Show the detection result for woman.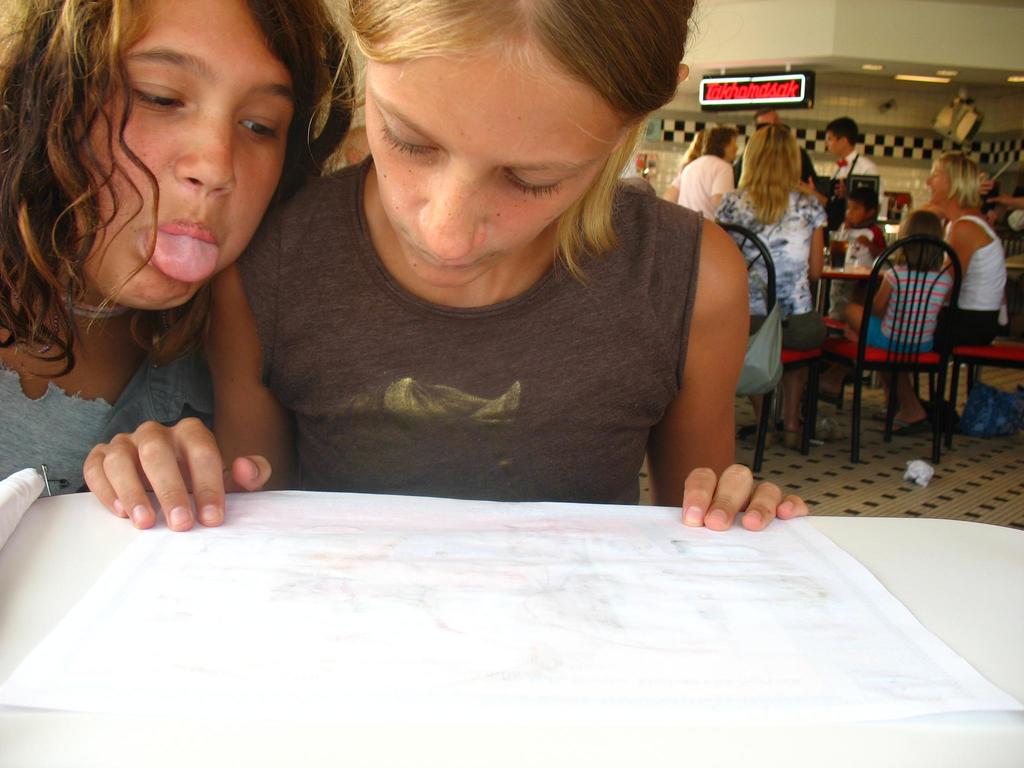
(142,17,773,556).
